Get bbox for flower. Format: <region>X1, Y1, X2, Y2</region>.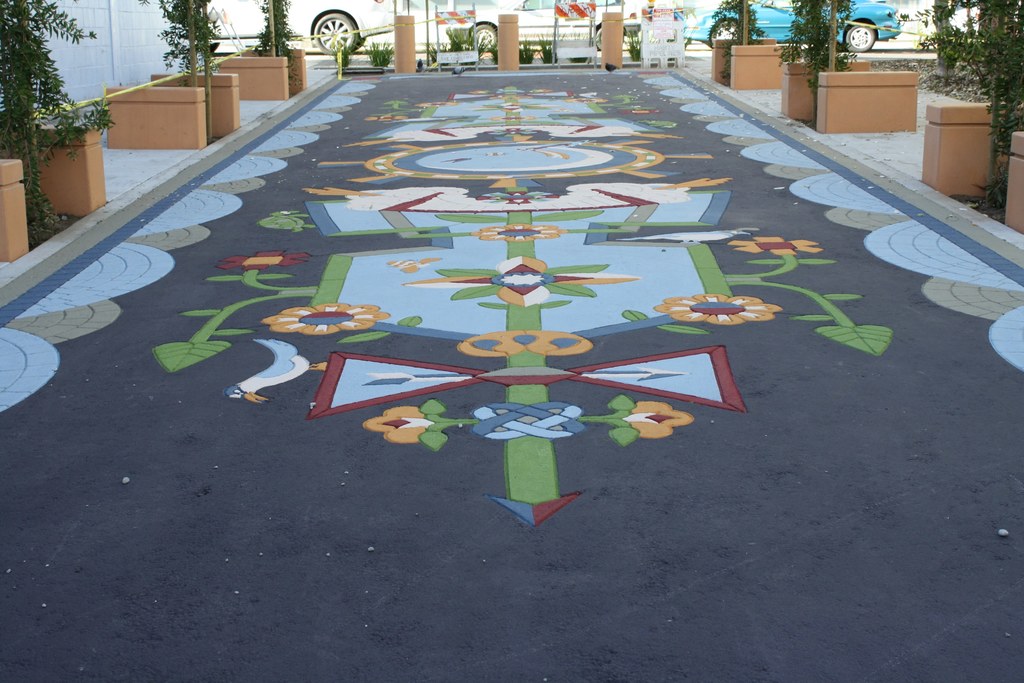
<region>261, 299, 391, 338</region>.
